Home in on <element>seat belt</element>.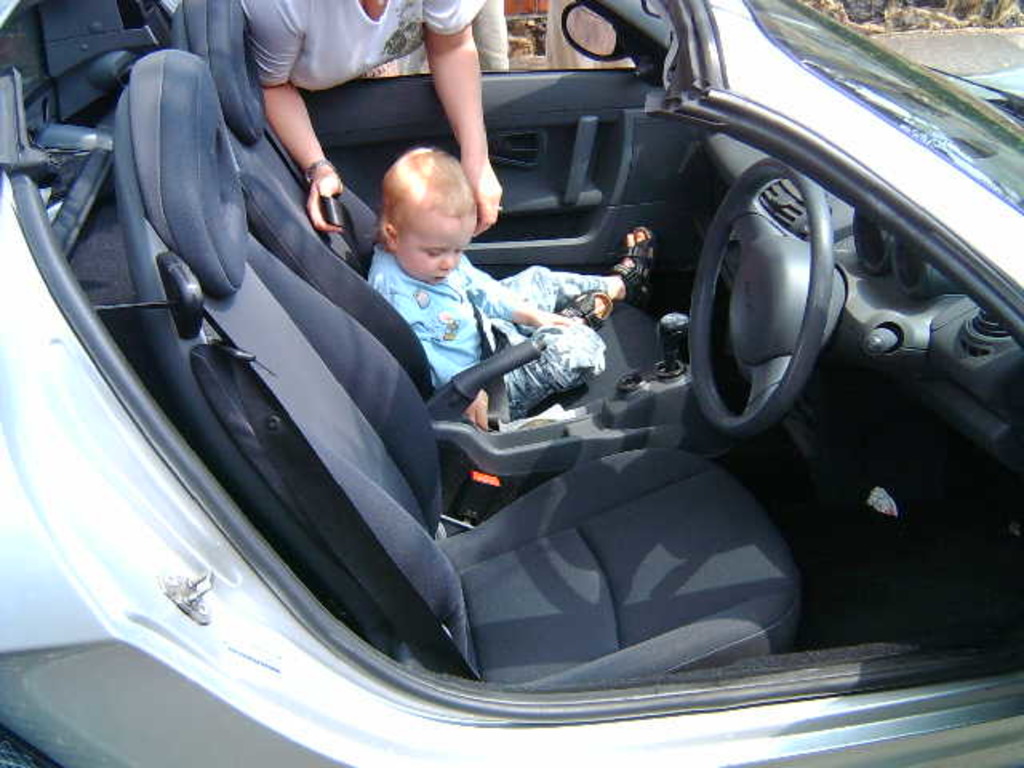
Homed in at 322 178 517 434.
